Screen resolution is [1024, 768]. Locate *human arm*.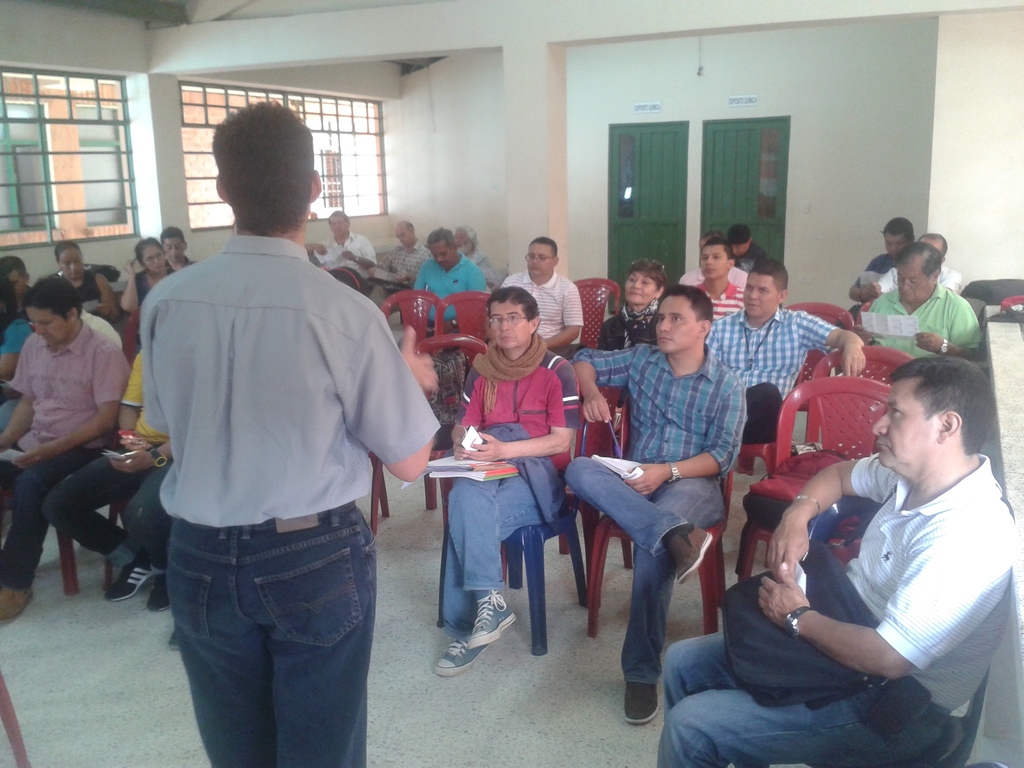
rect(123, 436, 179, 471).
